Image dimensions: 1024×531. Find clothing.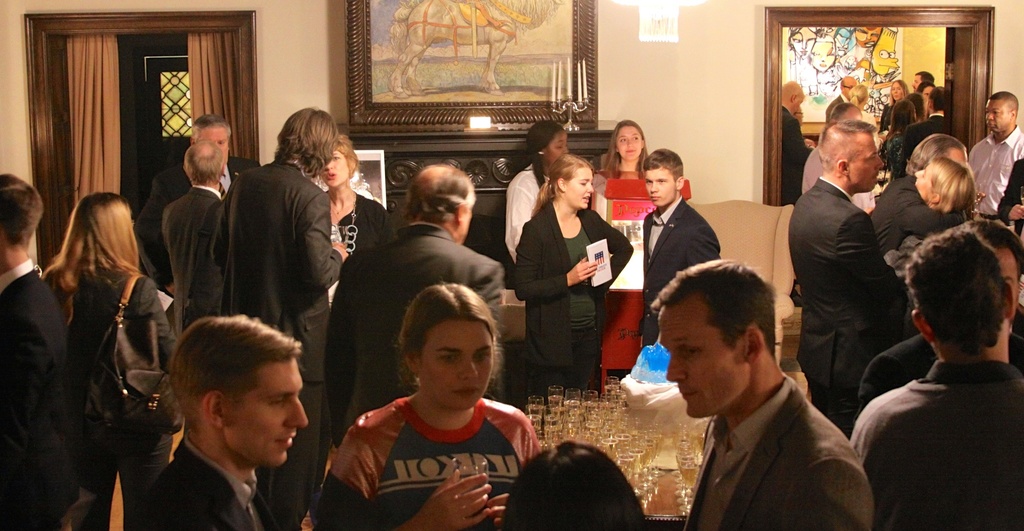
964:133:1023:227.
